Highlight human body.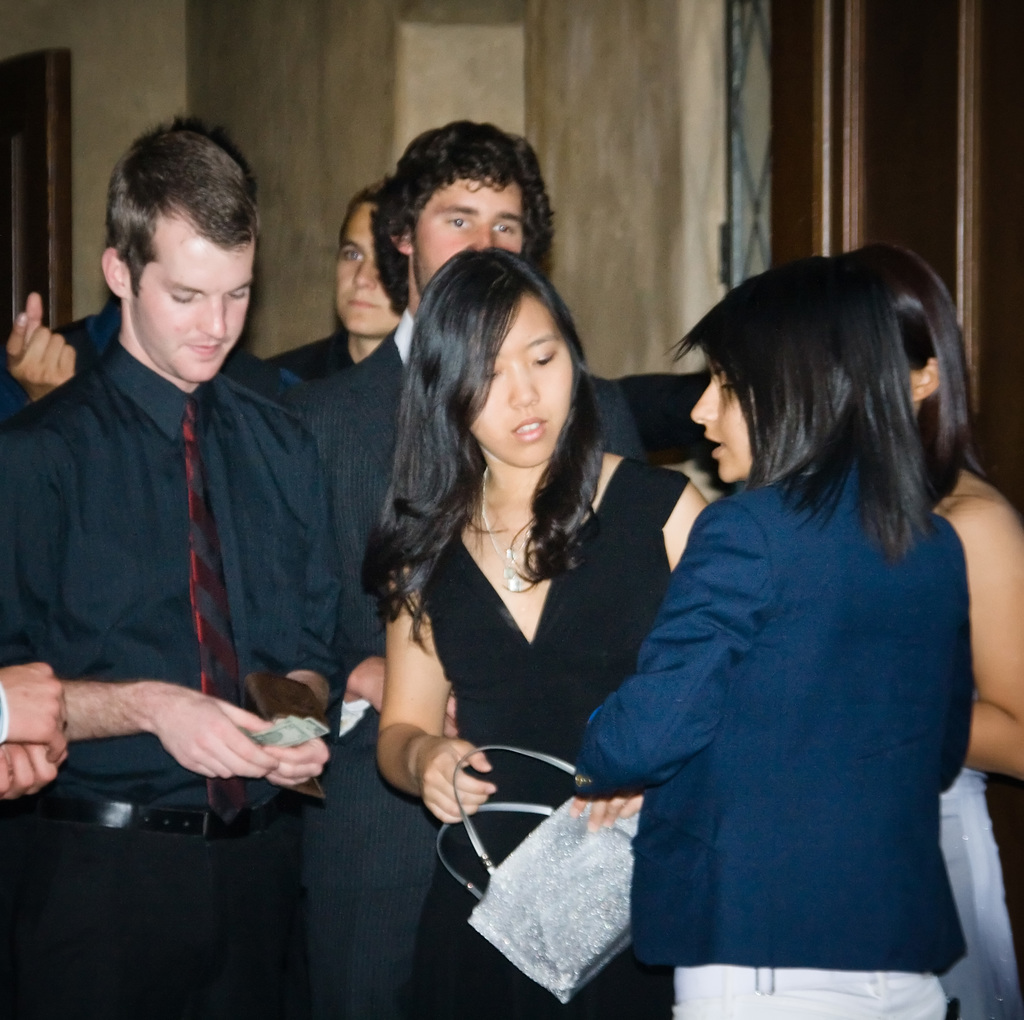
Highlighted region: box(0, 109, 339, 1019).
